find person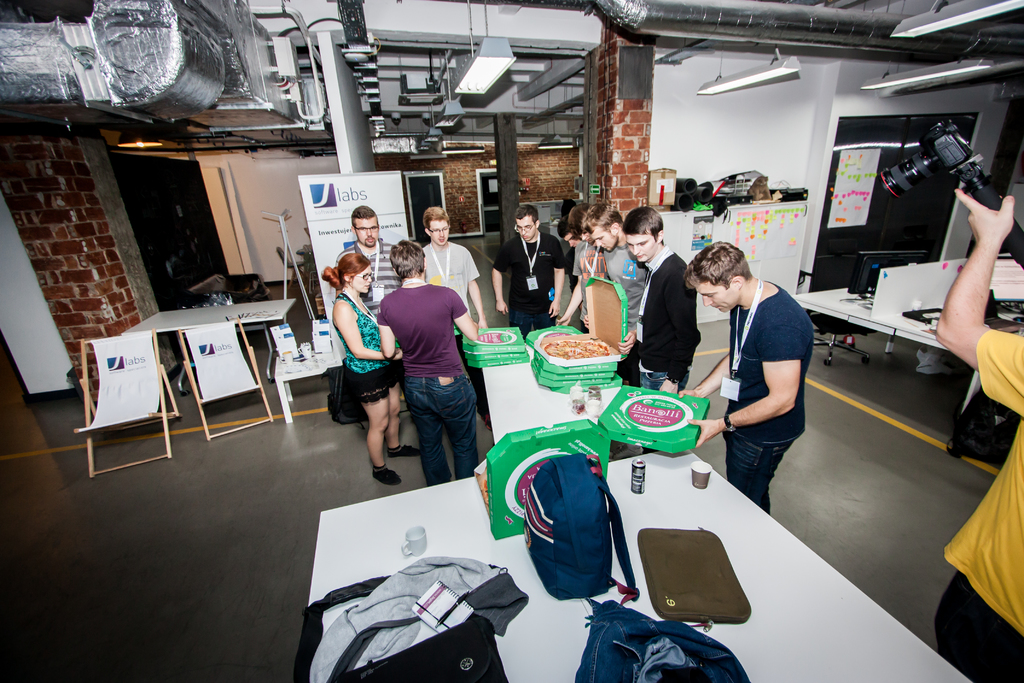
Rect(621, 199, 705, 393)
